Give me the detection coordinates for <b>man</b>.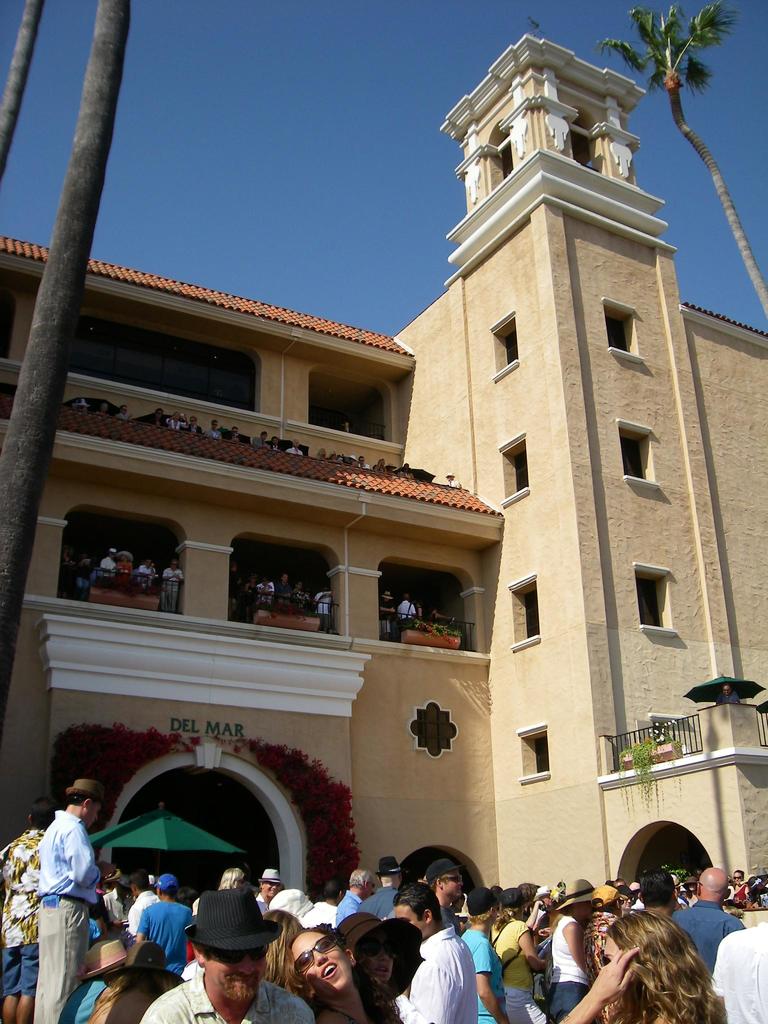
<region>562, 882, 622, 1023</region>.
